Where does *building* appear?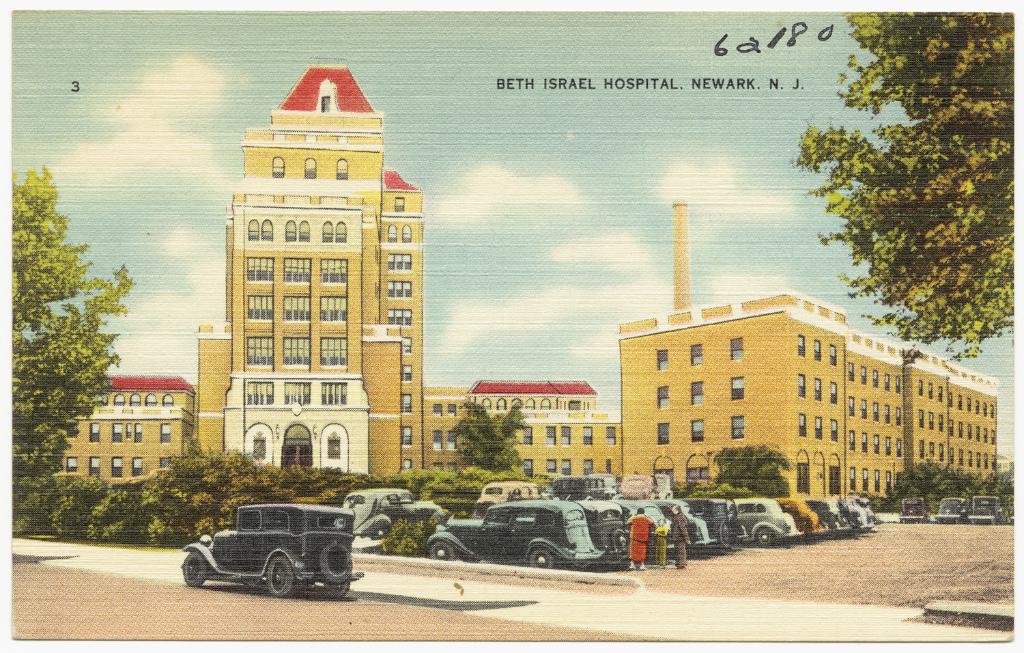
Appears at <region>53, 65, 620, 477</region>.
